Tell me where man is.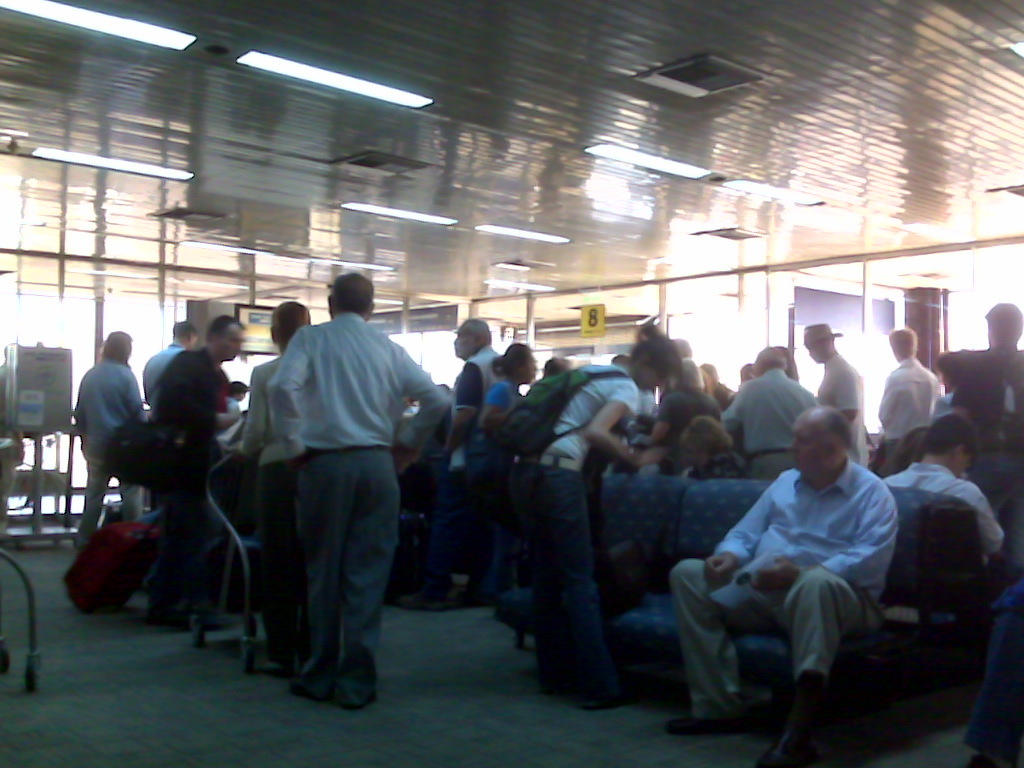
man is at (left=70, top=326, right=148, bottom=545).
